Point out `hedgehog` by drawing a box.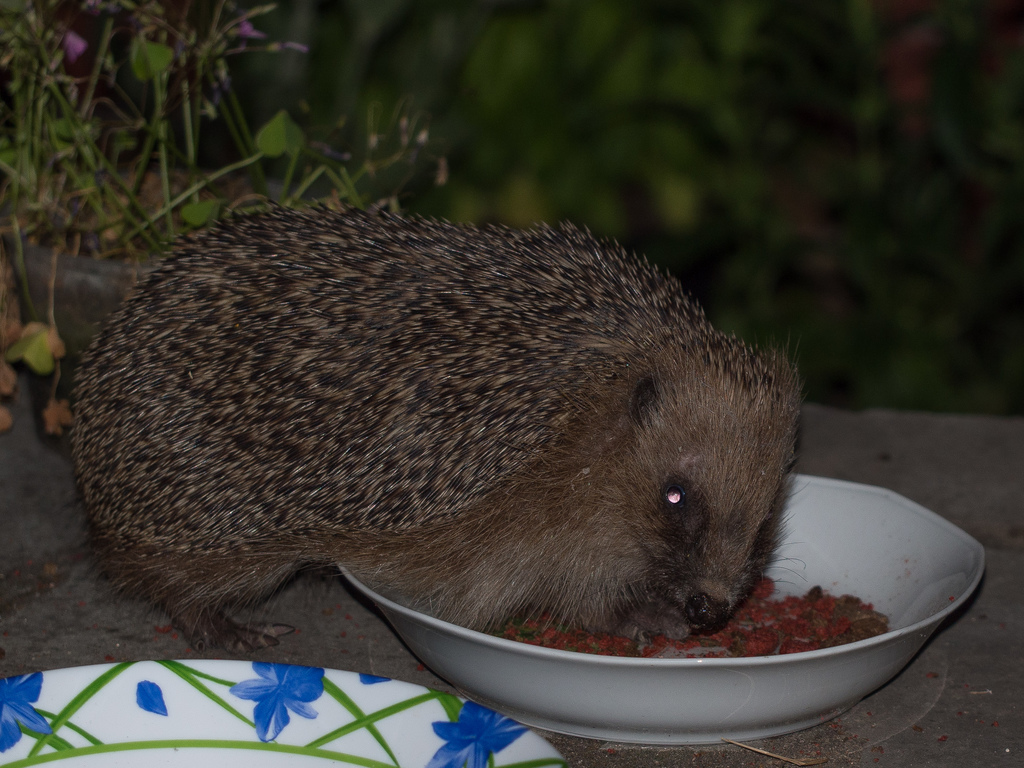
(70, 201, 802, 649).
